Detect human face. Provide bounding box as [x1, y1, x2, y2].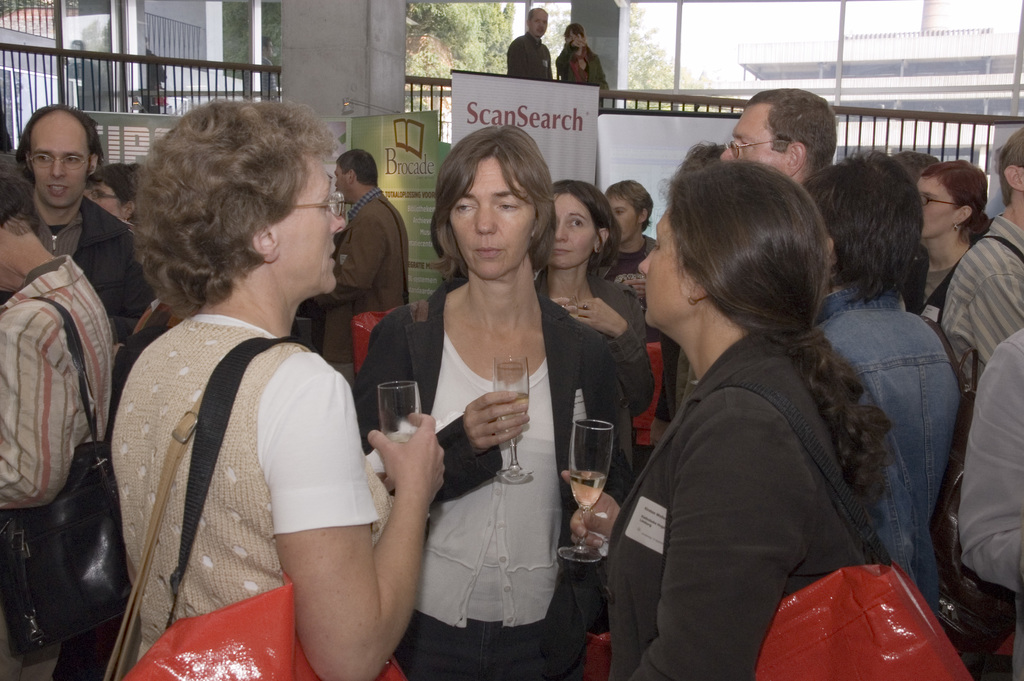
[33, 119, 95, 205].
